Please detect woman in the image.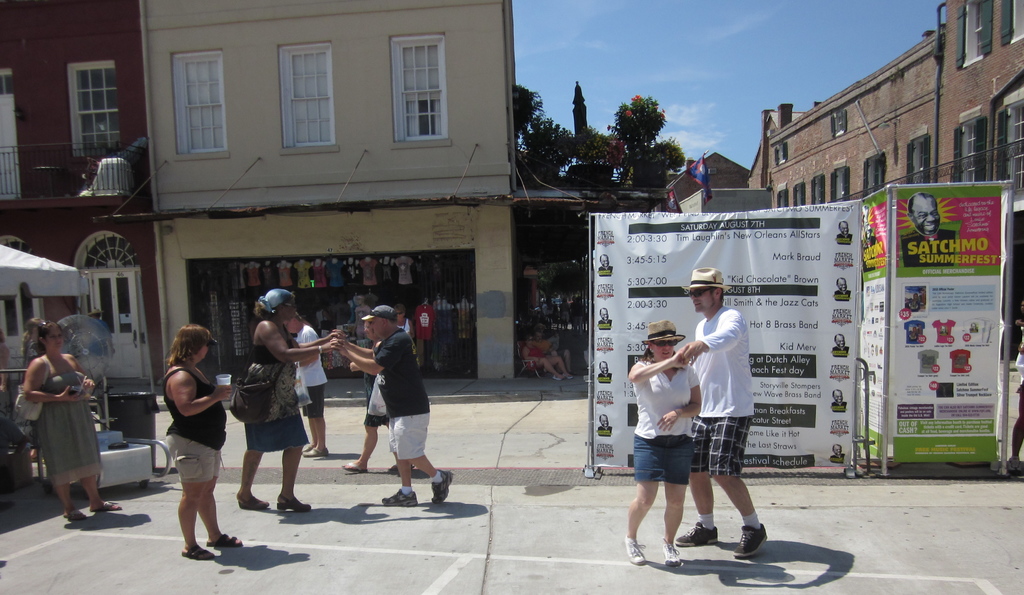
bbox(237, 288, 344, 512).
